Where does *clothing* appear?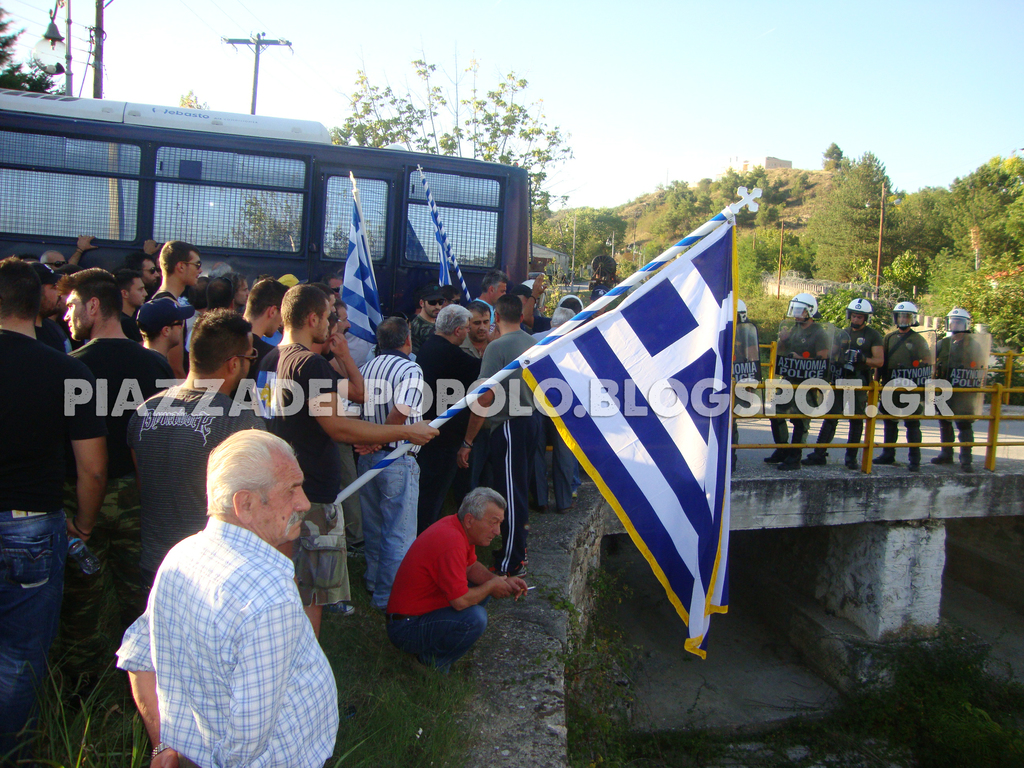
Appears at bbox(127, 385, 264, 607).
